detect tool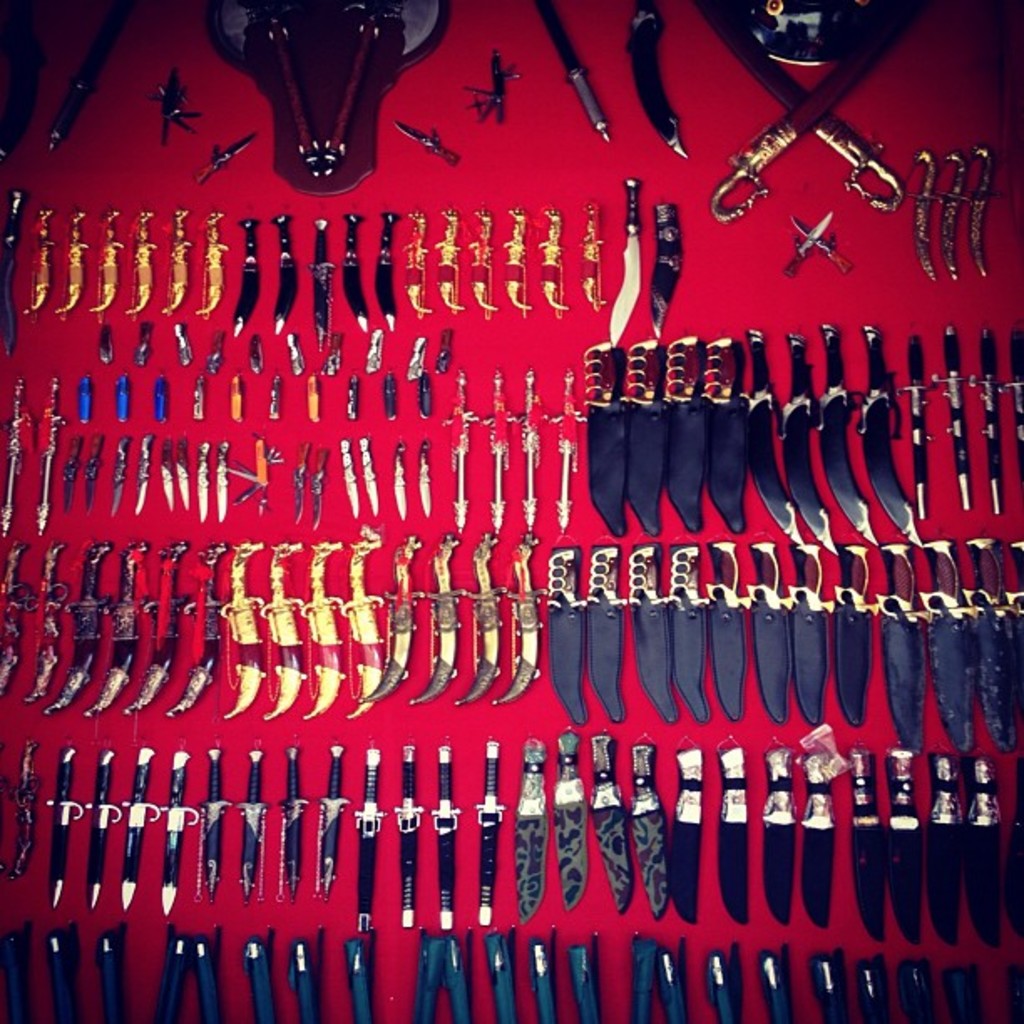
locate(960, 765, 1004, 947)
